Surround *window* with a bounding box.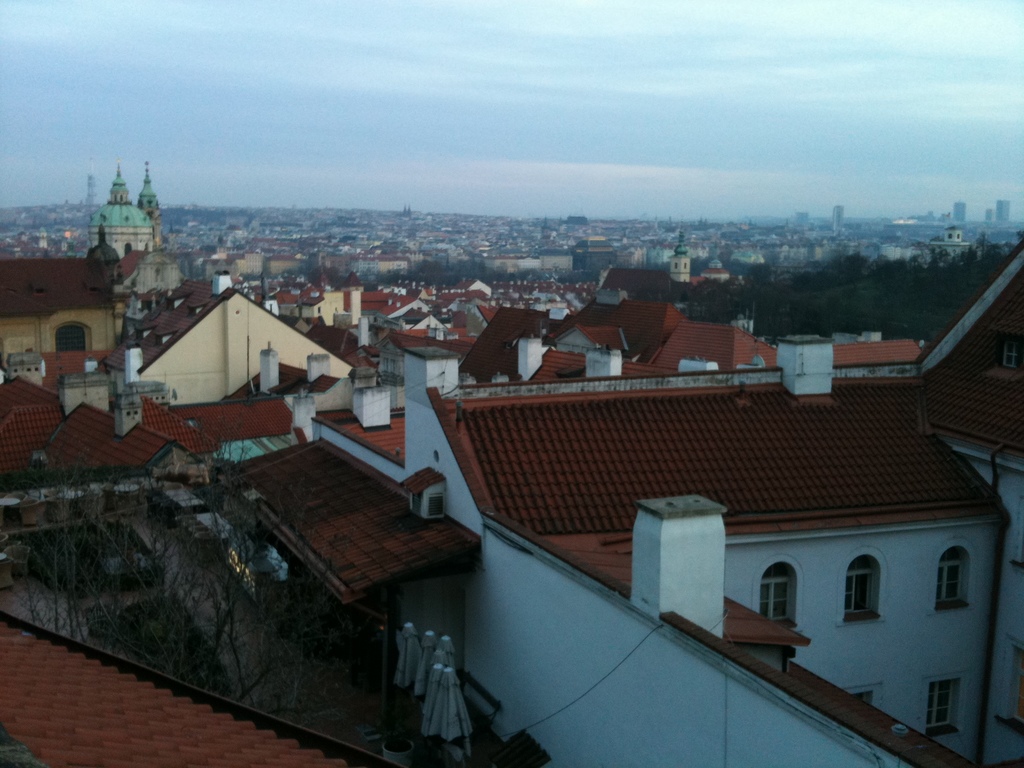
crop(752, 556, 800, 634).
